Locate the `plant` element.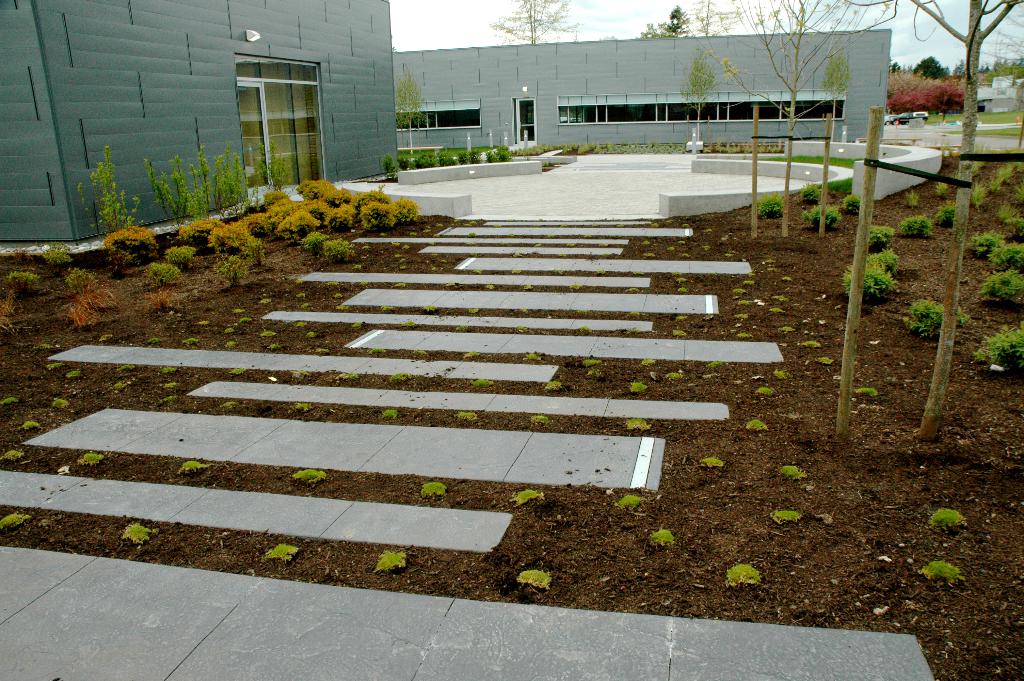
Element bbox: locate(9, 267, 33, 297).
